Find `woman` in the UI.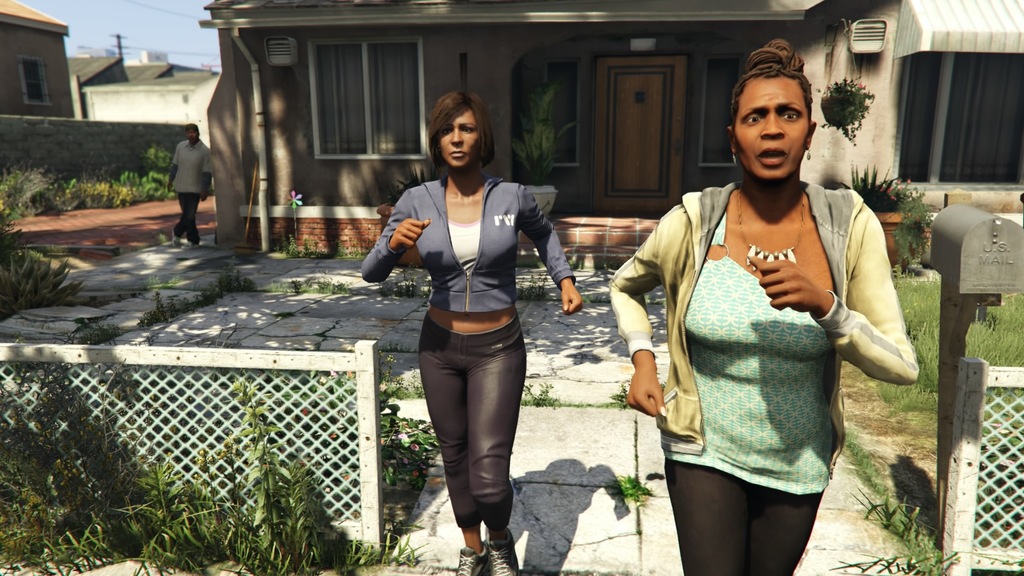
UI element at [597,31,922,575].
